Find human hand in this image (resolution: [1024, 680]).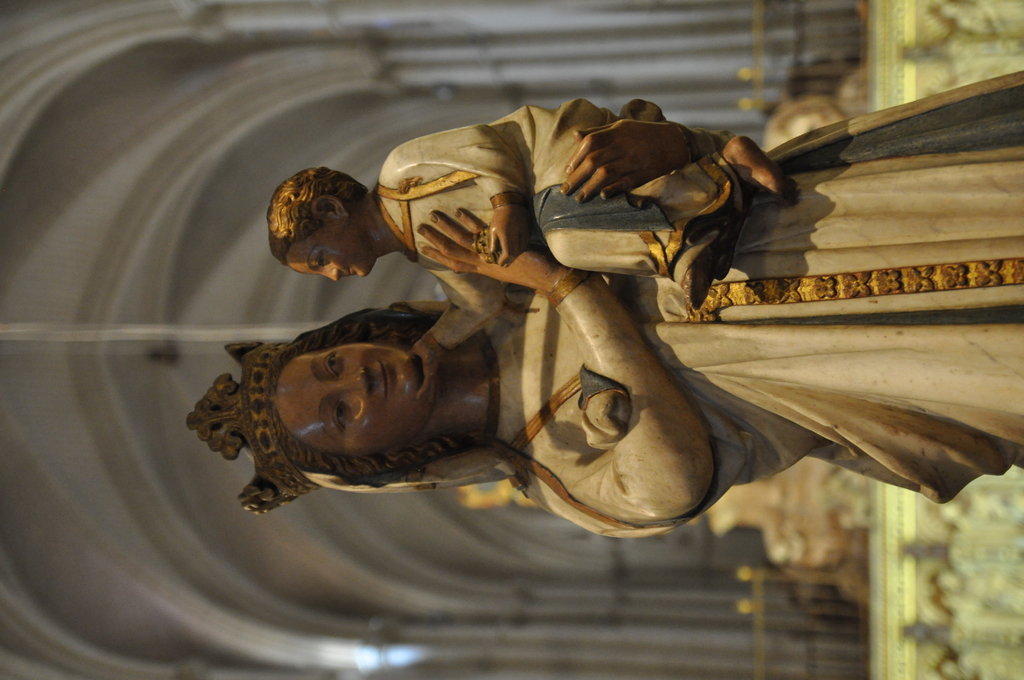
BBox(545, 108, 722, 215).
